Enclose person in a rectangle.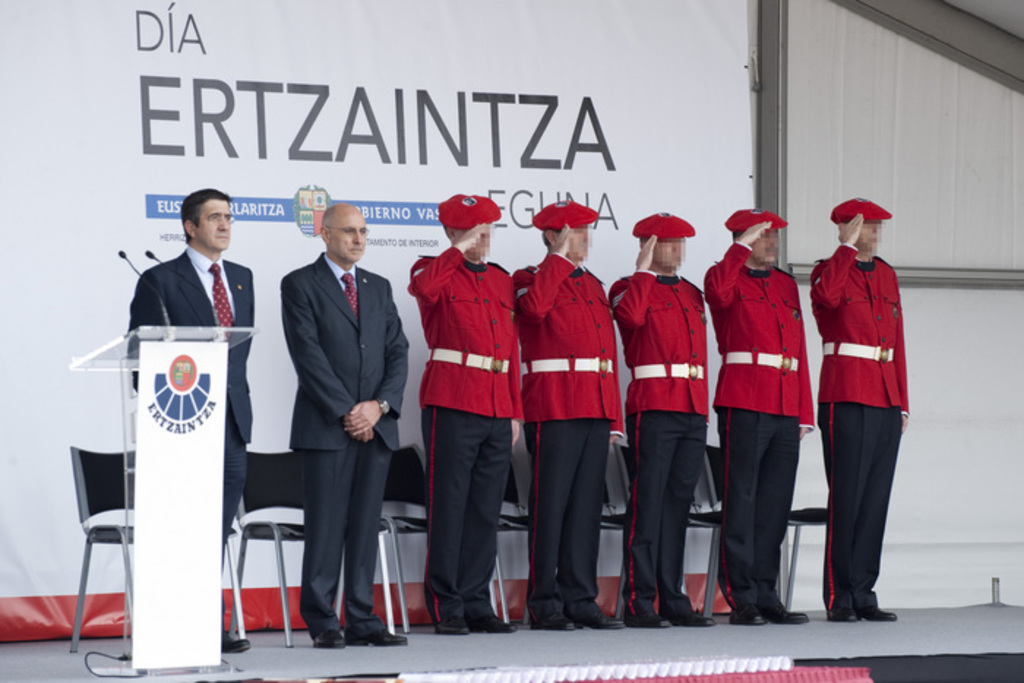
(269, 205, 399, 648).
